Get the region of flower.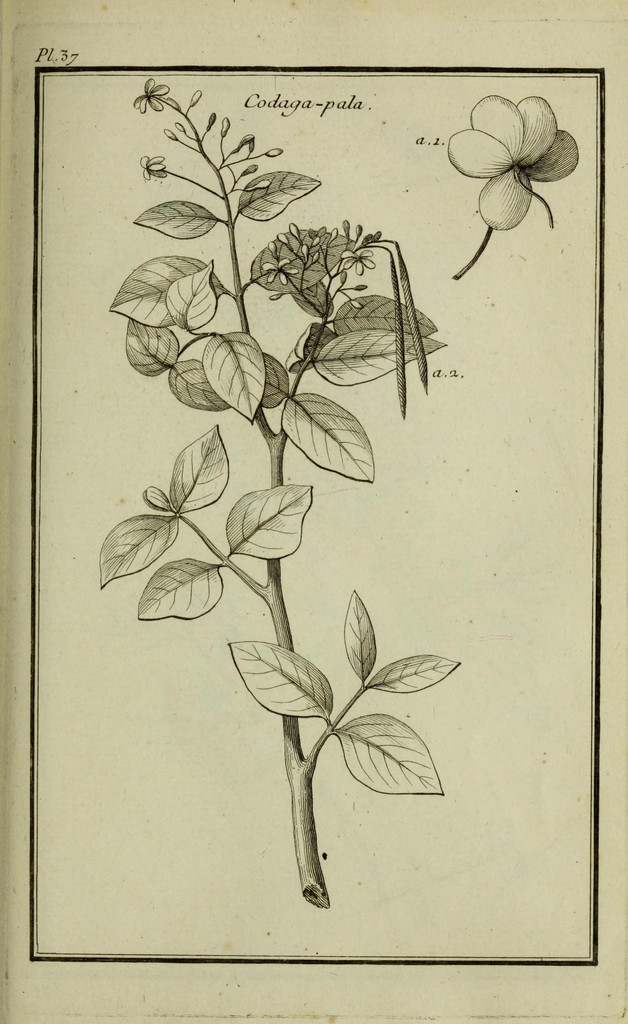
186,90,203,105.
